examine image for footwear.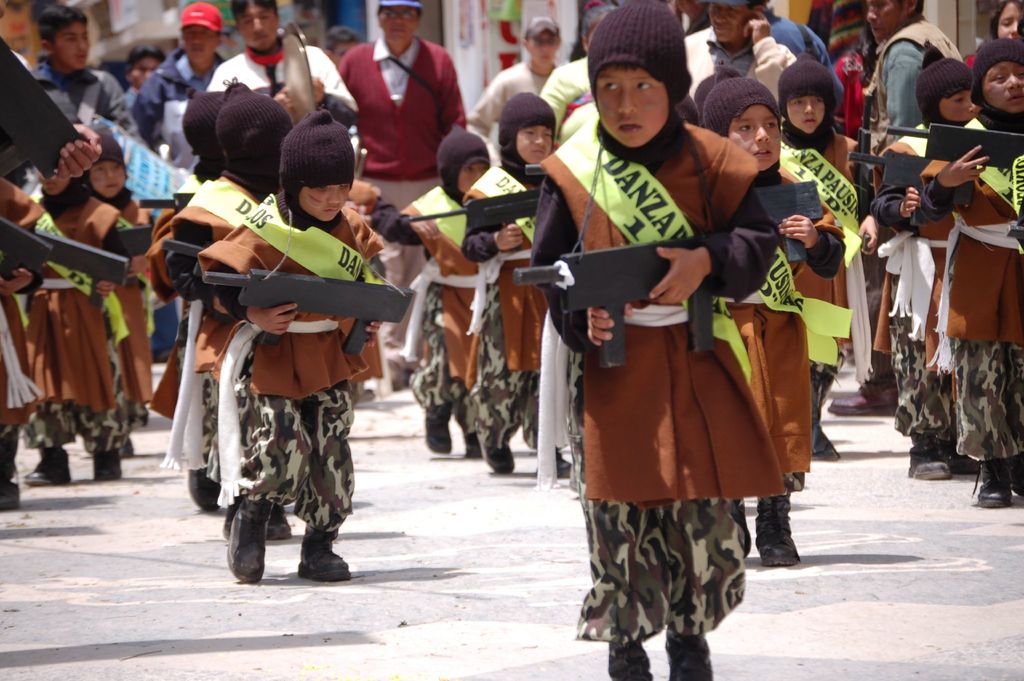
Examination result: 0/457/22/512.
